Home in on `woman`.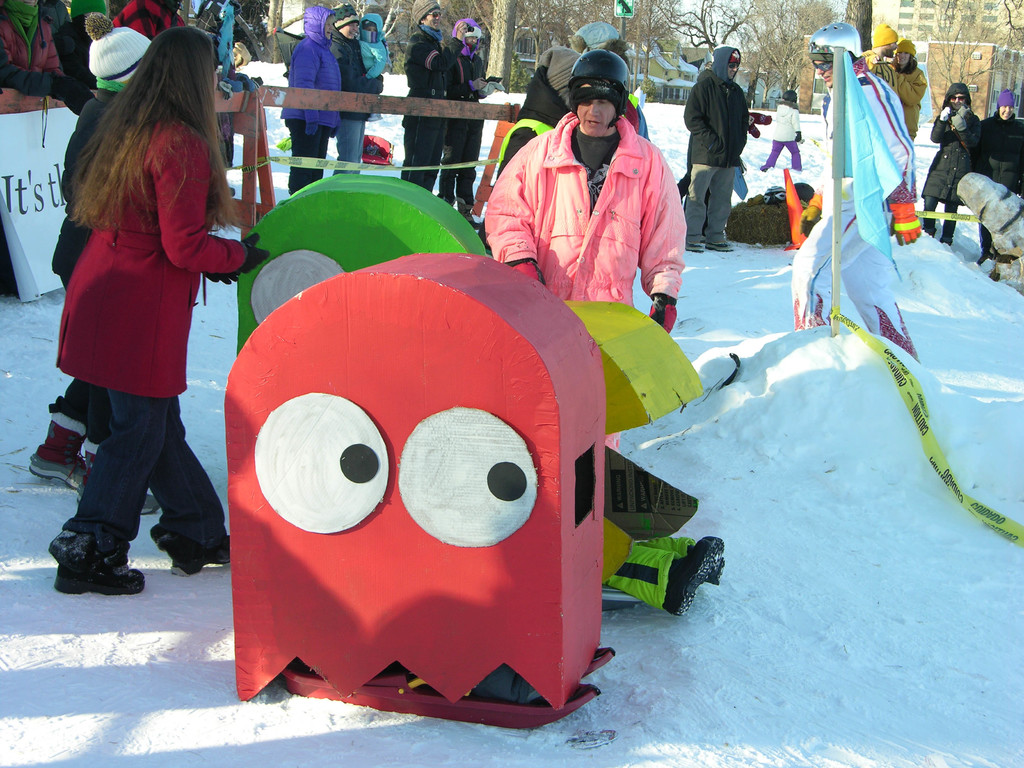
Homed in at 278:4:345:198.
